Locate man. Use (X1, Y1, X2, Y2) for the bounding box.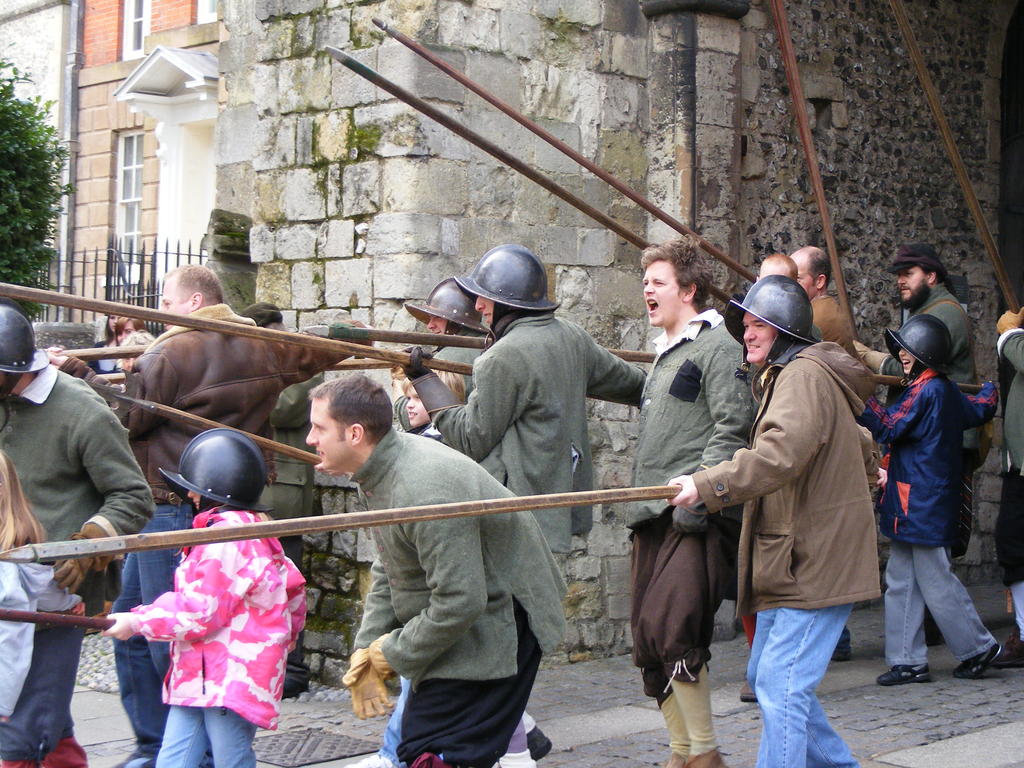
(616, 236, 765, 767).
